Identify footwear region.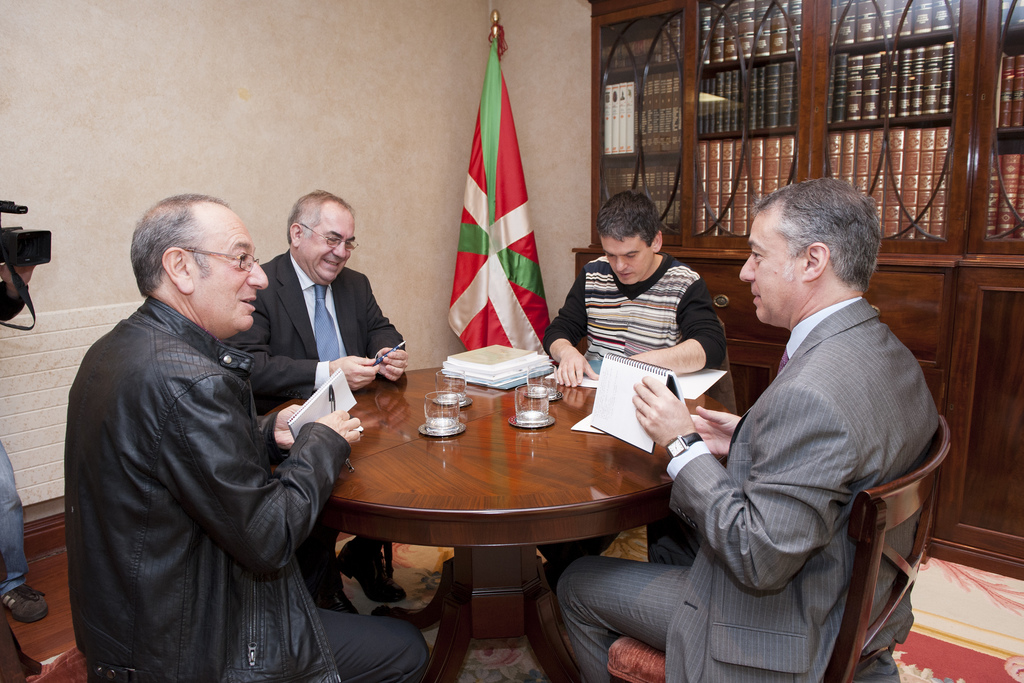
Region: [left=317, top=576, right=361, bottom=610].
